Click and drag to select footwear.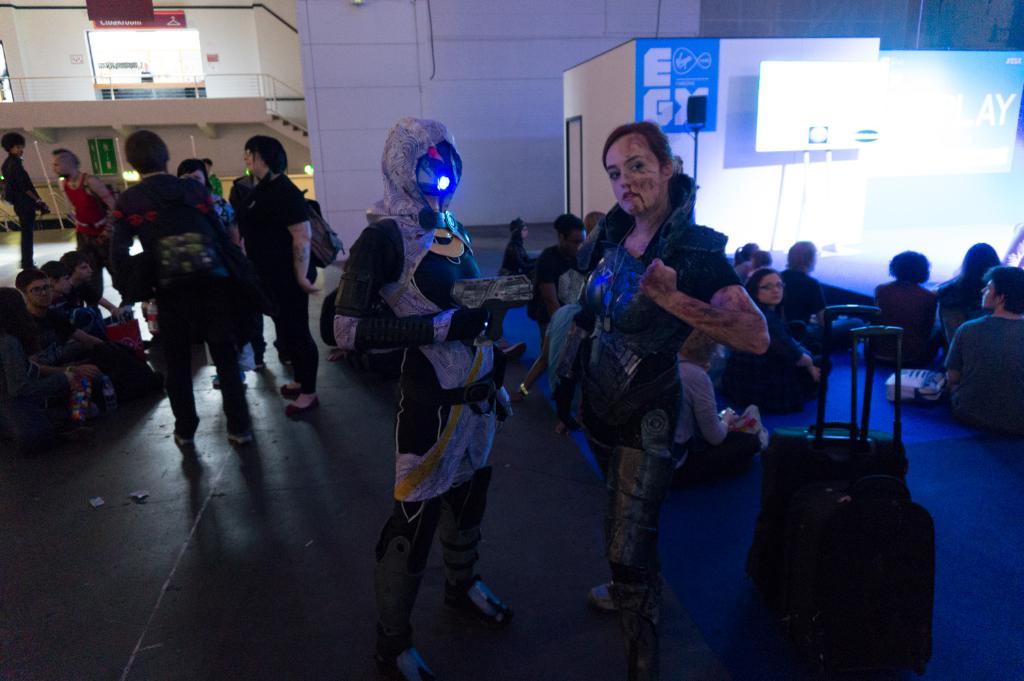
Selection: box=[228, 436, 248, 446].
